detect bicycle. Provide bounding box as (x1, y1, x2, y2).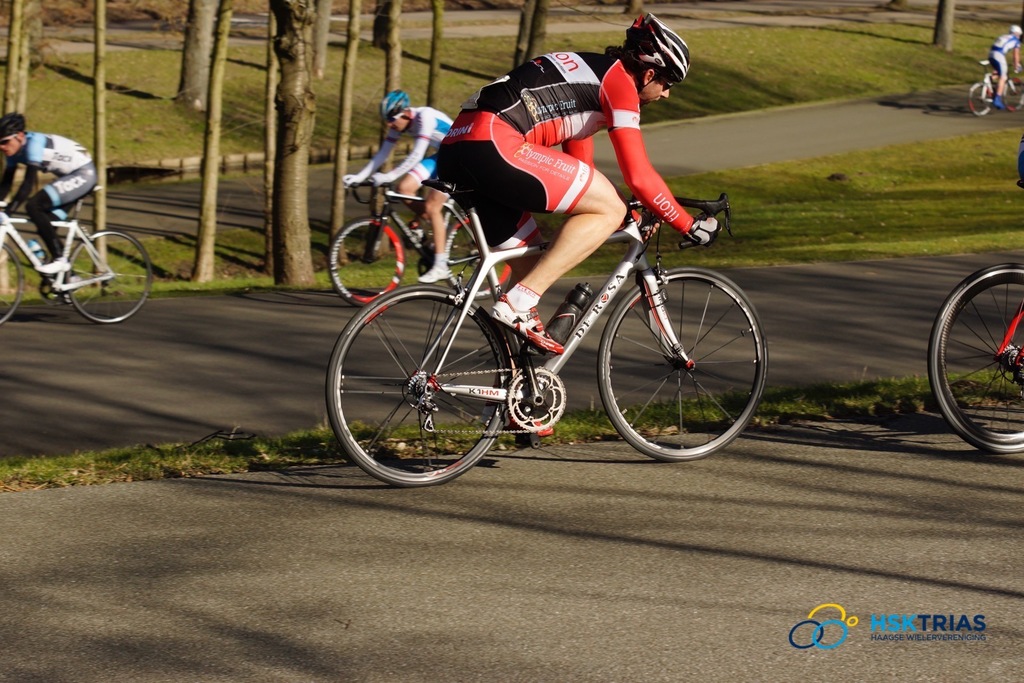
(324, 181, 770, 488).
